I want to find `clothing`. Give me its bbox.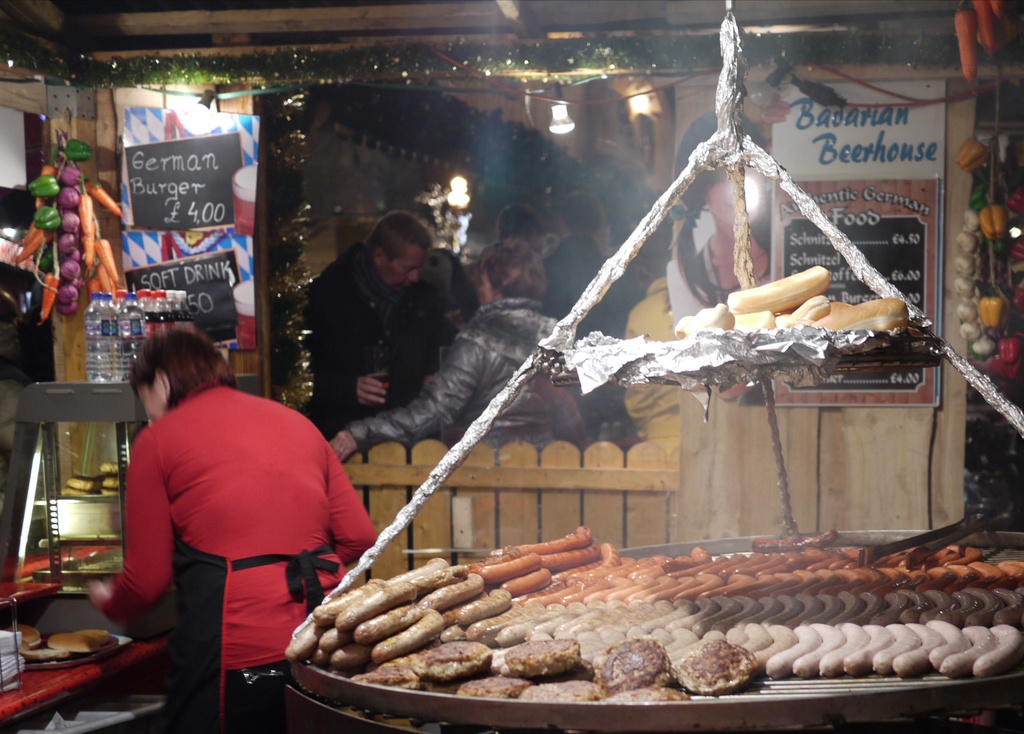
308 239 451 440.
